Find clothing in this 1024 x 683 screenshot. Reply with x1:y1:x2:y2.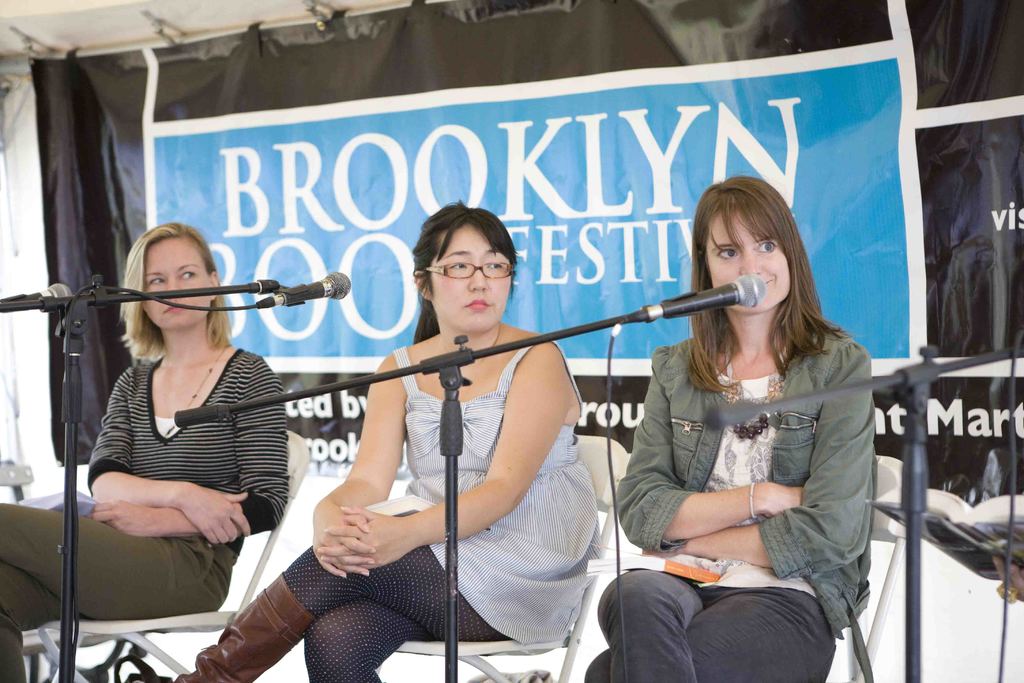
276:309:599:682.
